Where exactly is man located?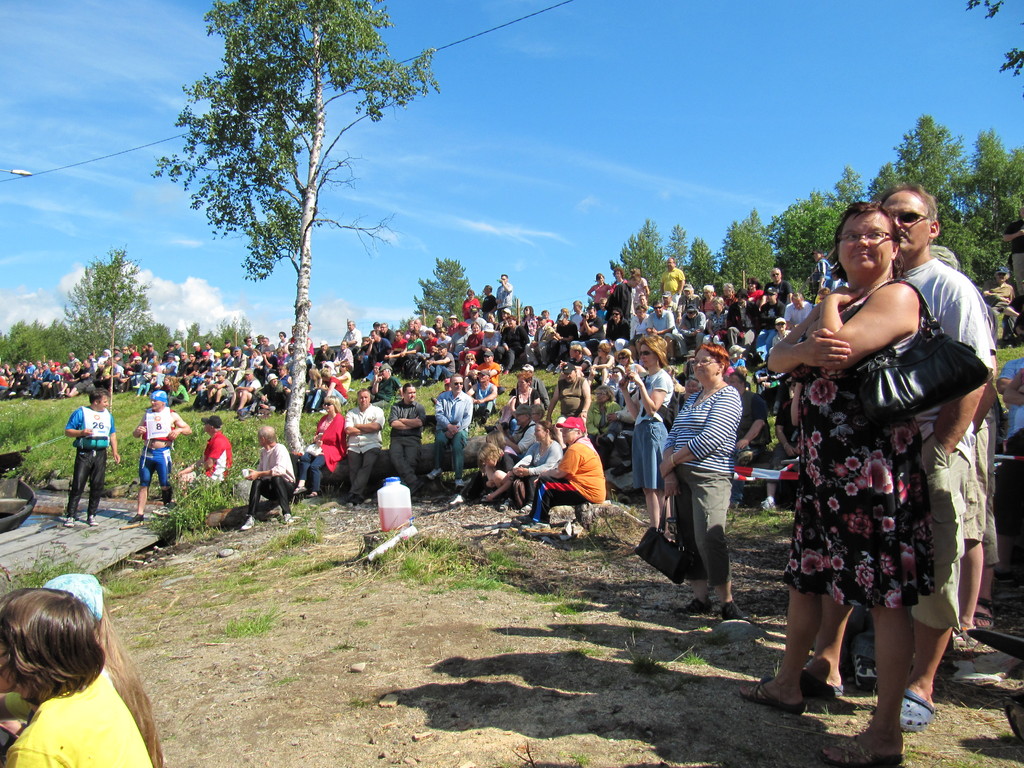
Its bounding box is {"x1": 0, "y1": 557, "x2": 174, "y2": 760}.
